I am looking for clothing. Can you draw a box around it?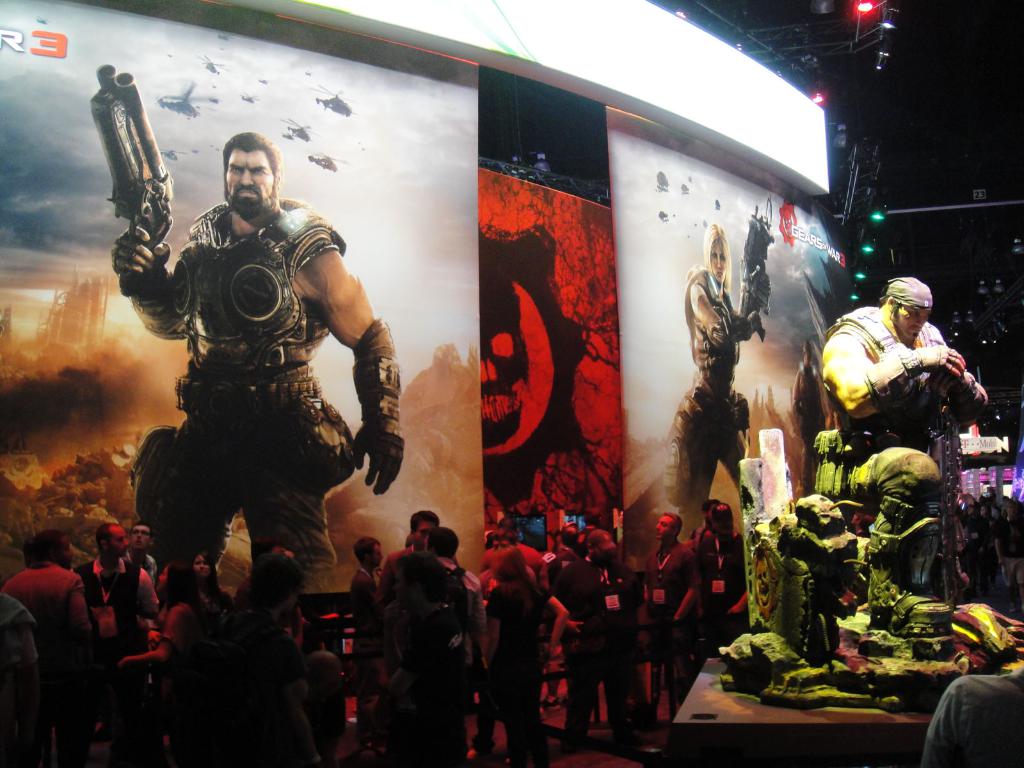
Sure, the bounding box is 660:261:749:538.
